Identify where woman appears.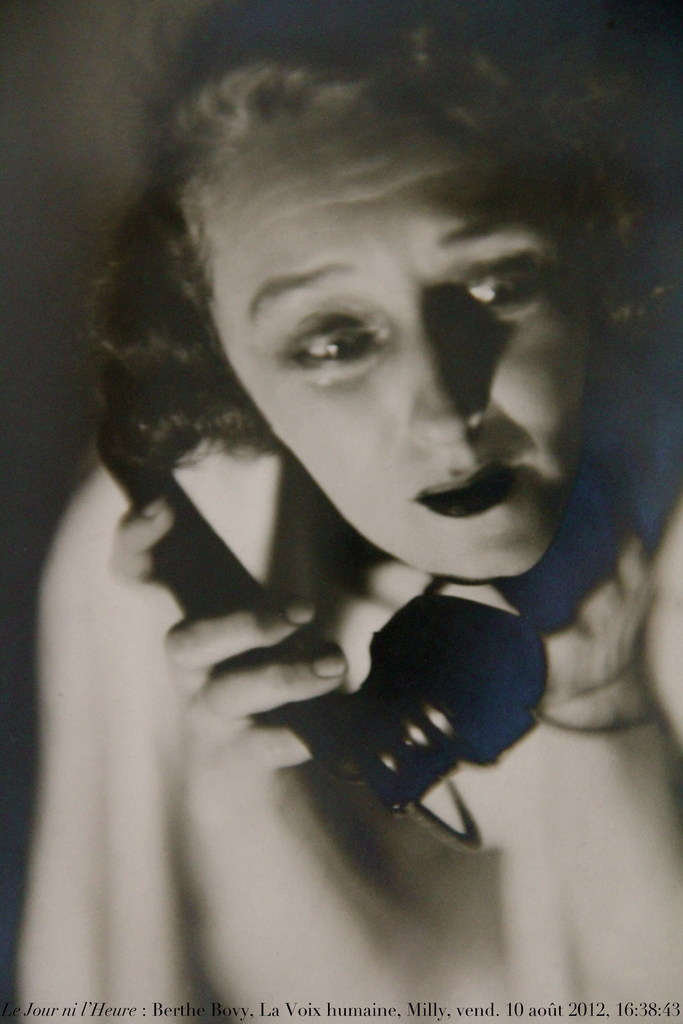
Appears at locate(13, 24, 682, 956).
